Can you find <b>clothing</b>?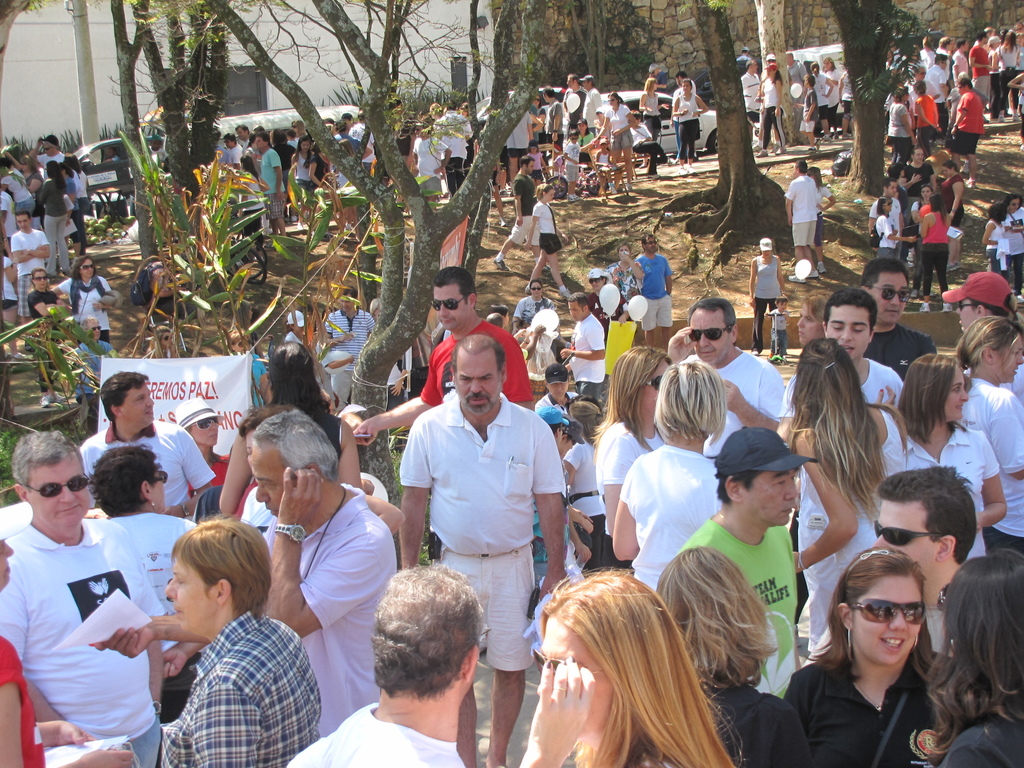
Yes, bounding box: Rect(41, 148, 68, 187).
